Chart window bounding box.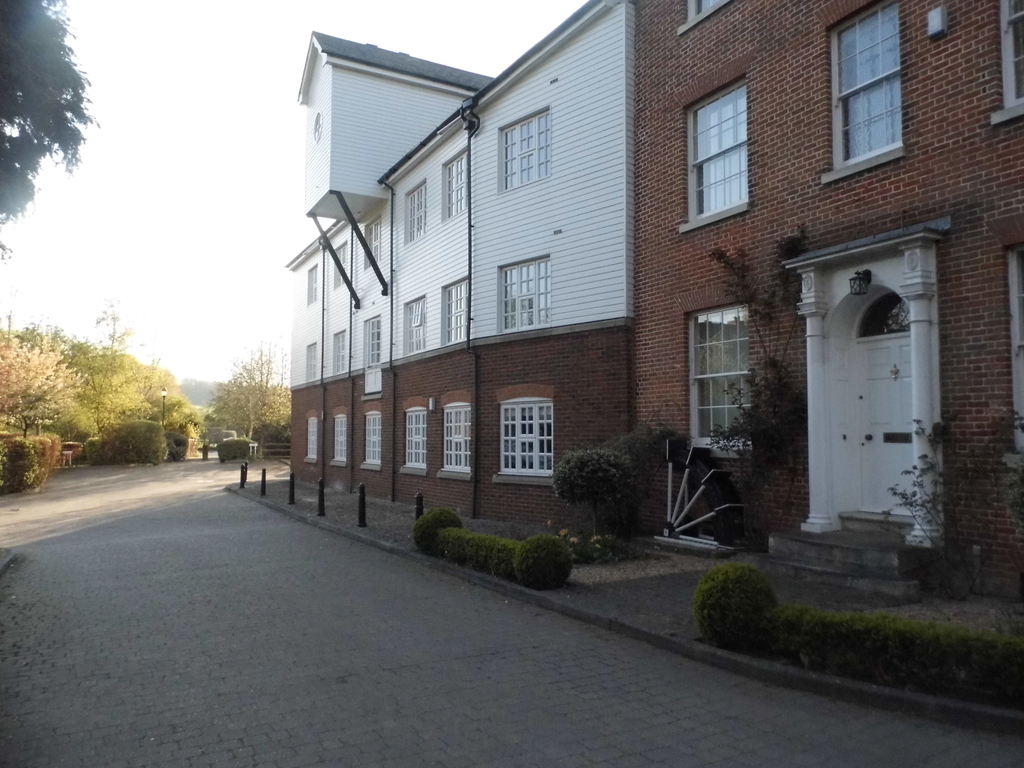
Charted: (300,406,322,468).
